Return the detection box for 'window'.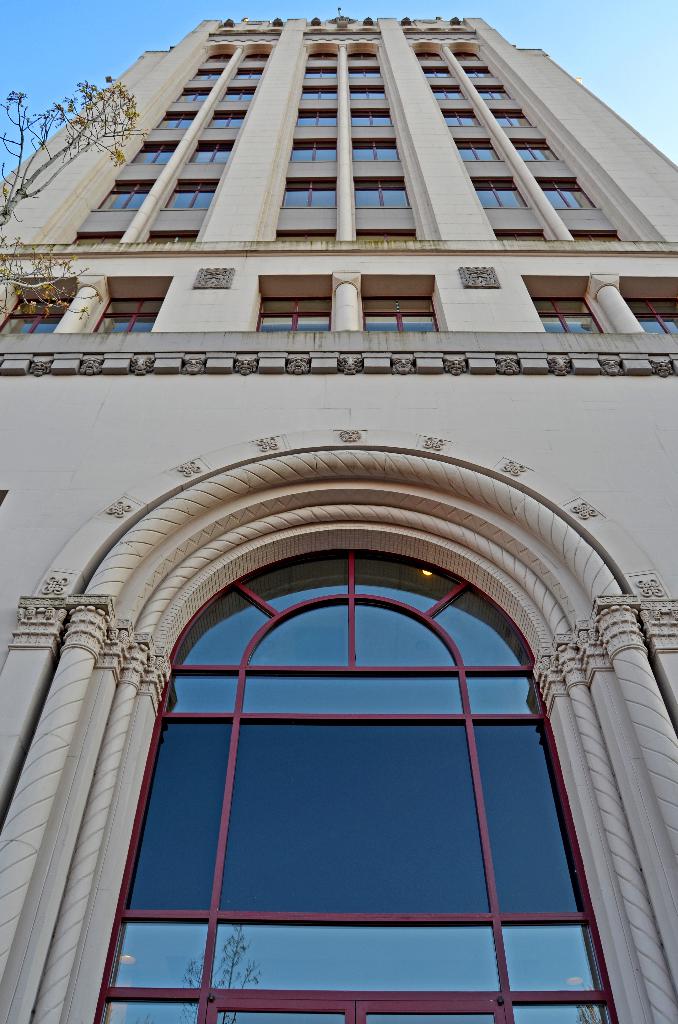
{"left": 186, "top": 137, "right": 236, "bottom": 163}.
